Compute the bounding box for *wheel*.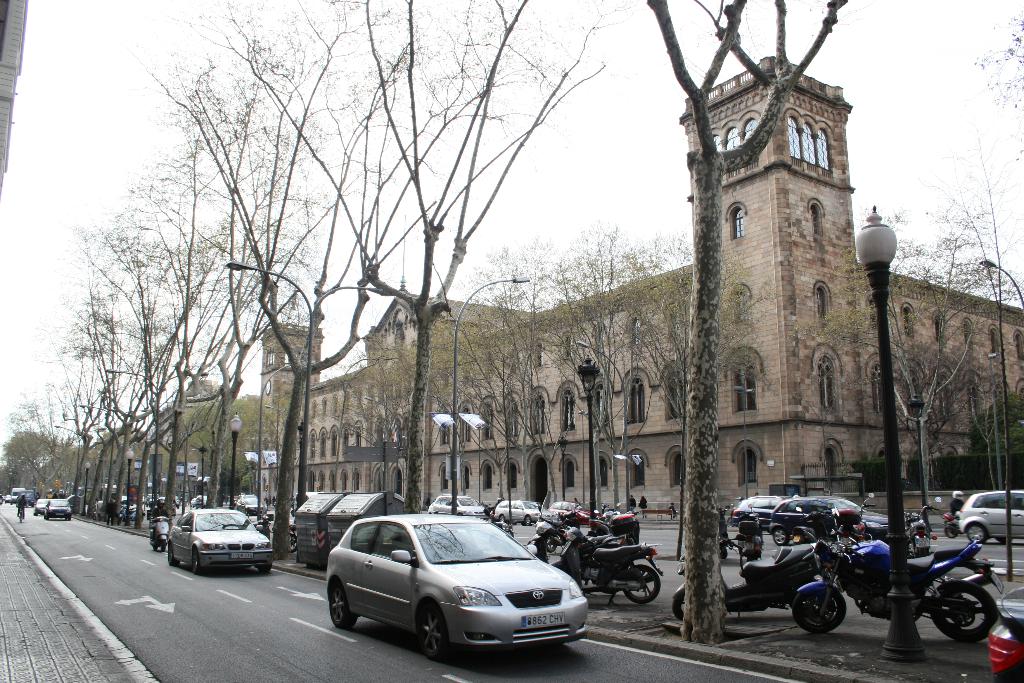
box=[152, 543, 159, 551].
